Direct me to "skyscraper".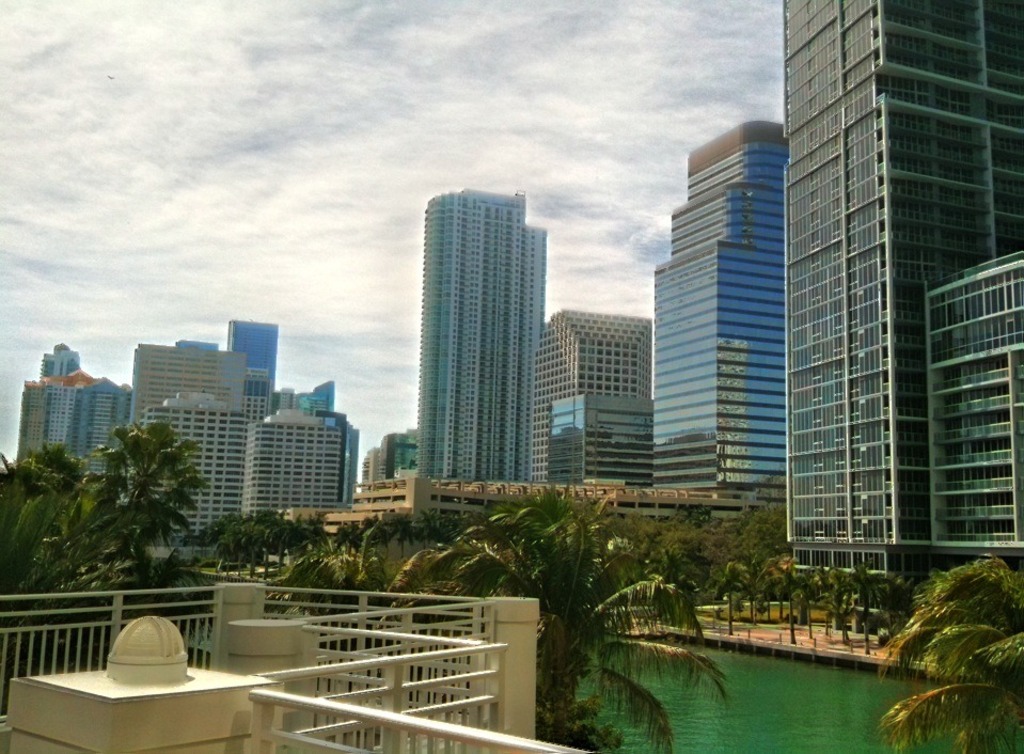
Direction: bbox=(536, 313, 661, 486).
